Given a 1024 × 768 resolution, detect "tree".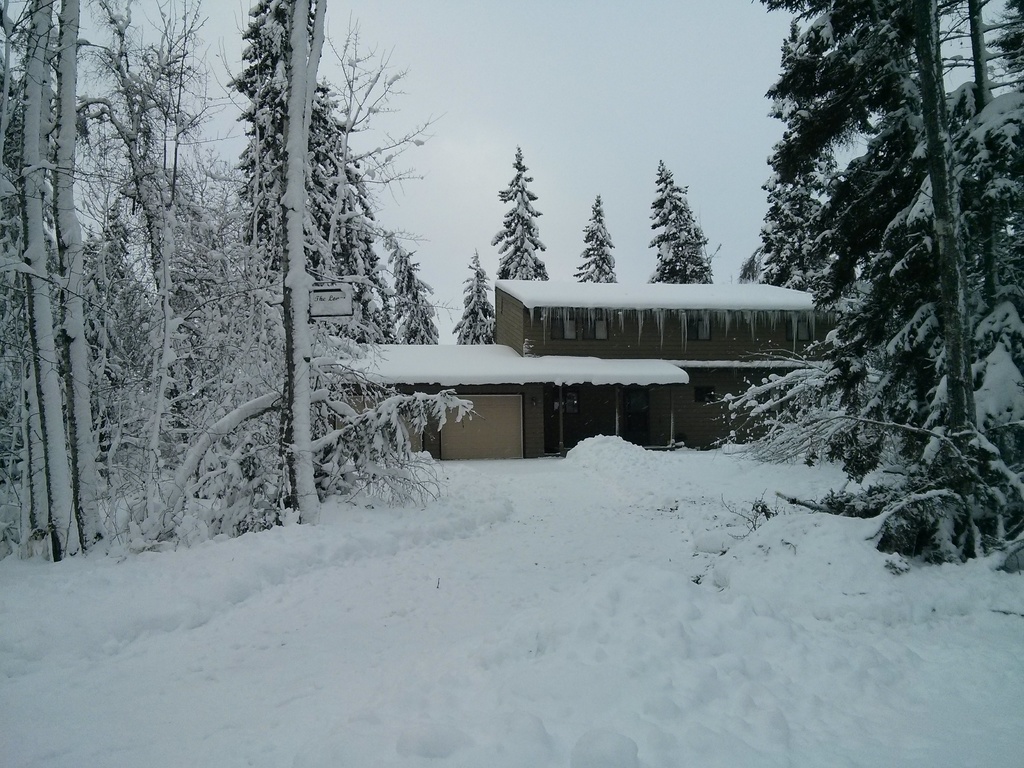
(left=488, top=145, right=548, bottom=283).
